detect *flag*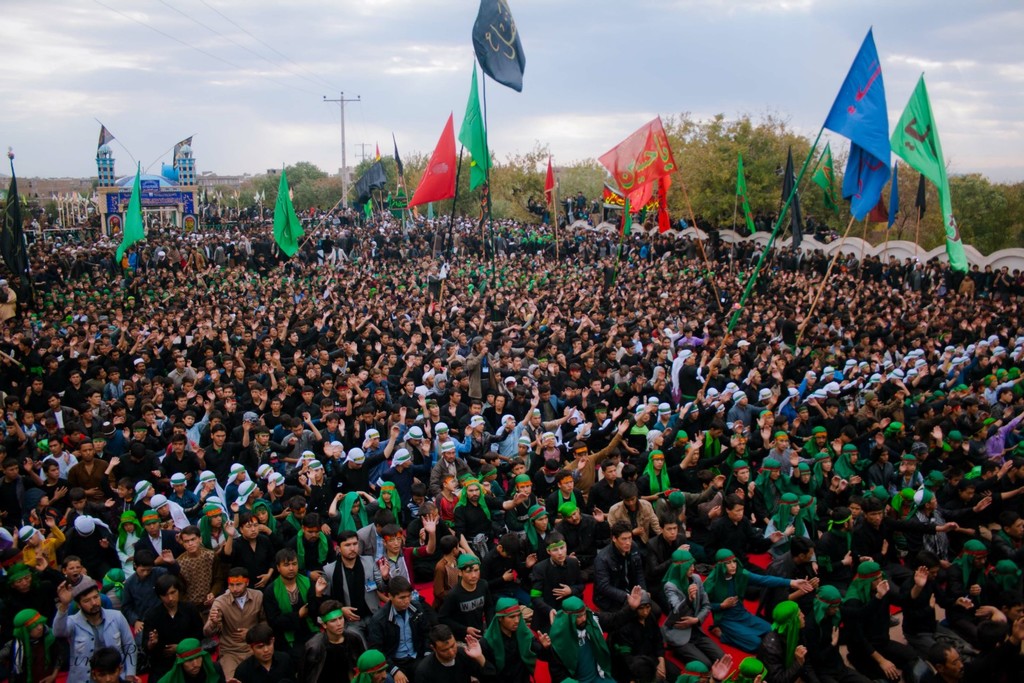
x1=2 y1=178 x2=25 y2=242
